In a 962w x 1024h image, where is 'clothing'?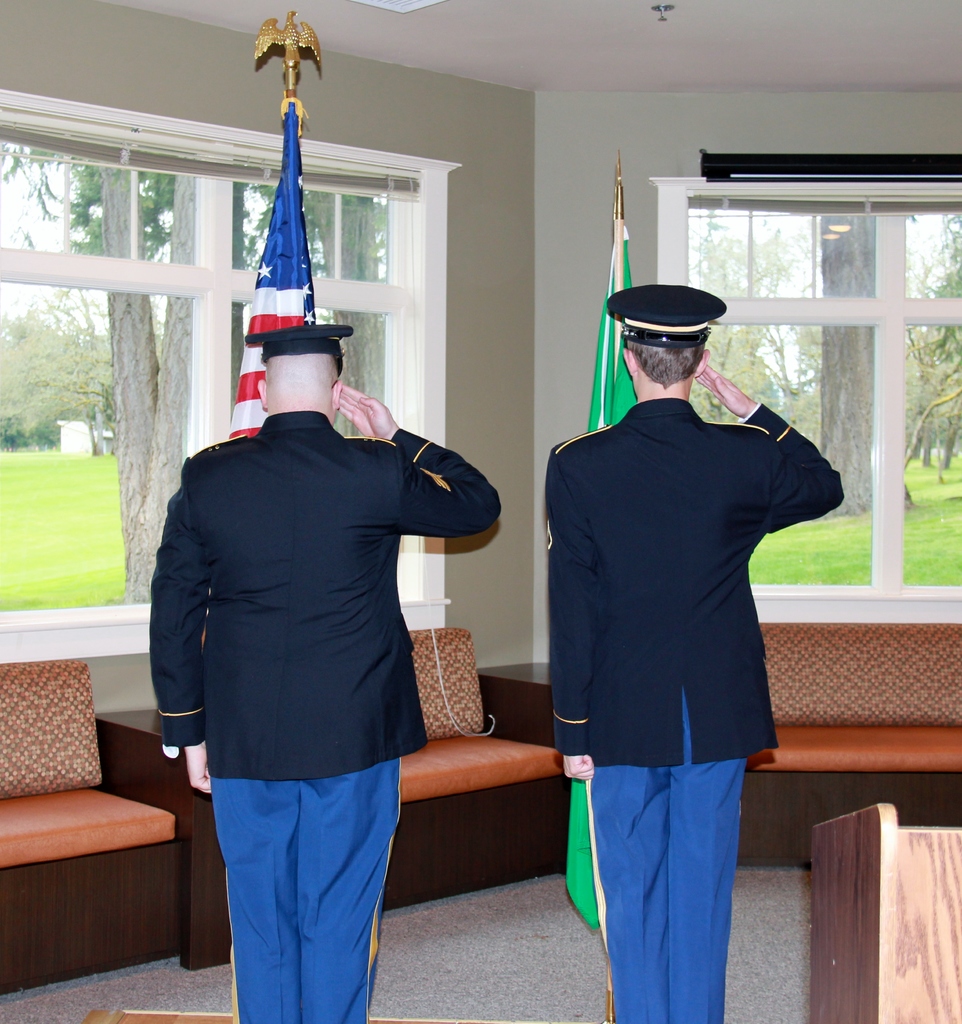
l=541, t=396, r=842, b=1023.
